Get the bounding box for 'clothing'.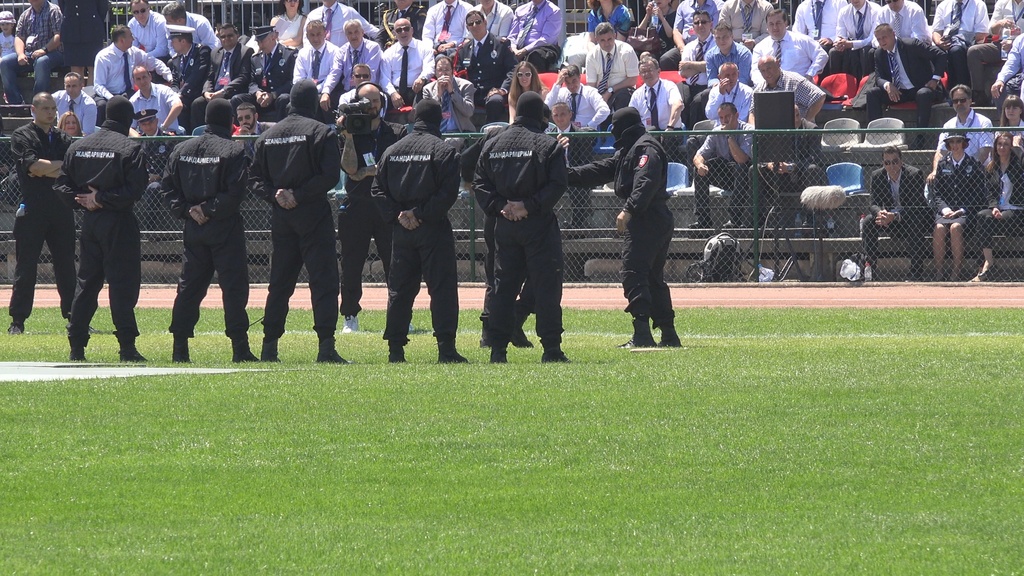
[x1=789, y1=0, x2=849, y2=55].
